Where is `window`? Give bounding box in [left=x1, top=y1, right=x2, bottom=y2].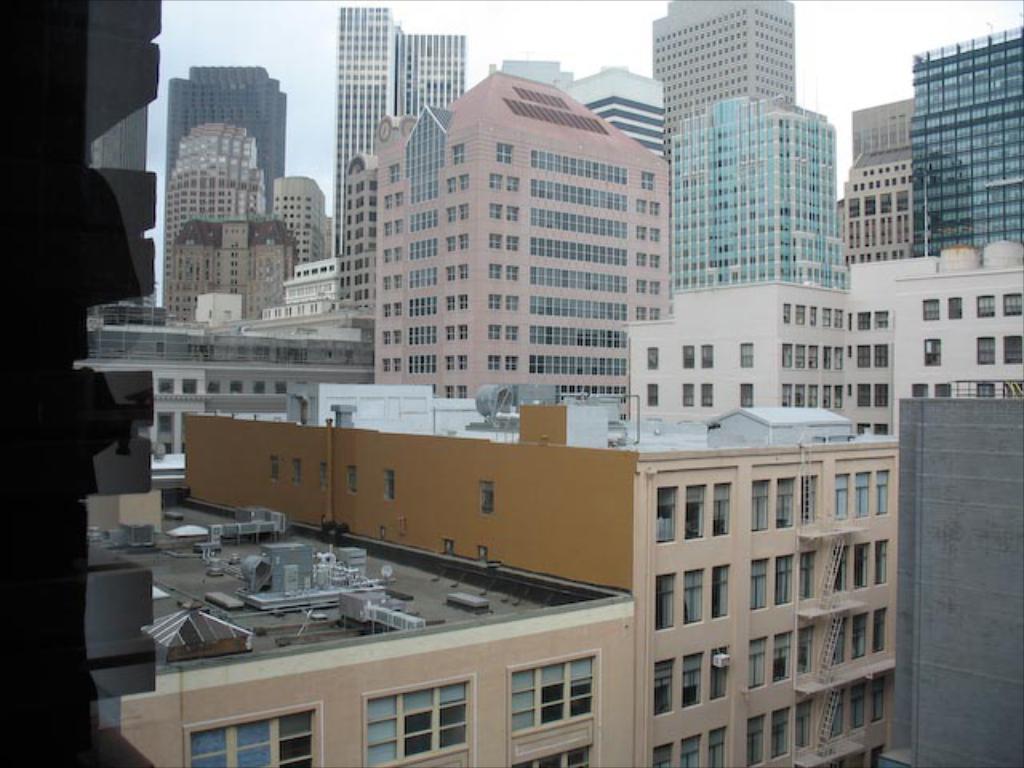
[left=715, top=648, right=728, bottom=706].
